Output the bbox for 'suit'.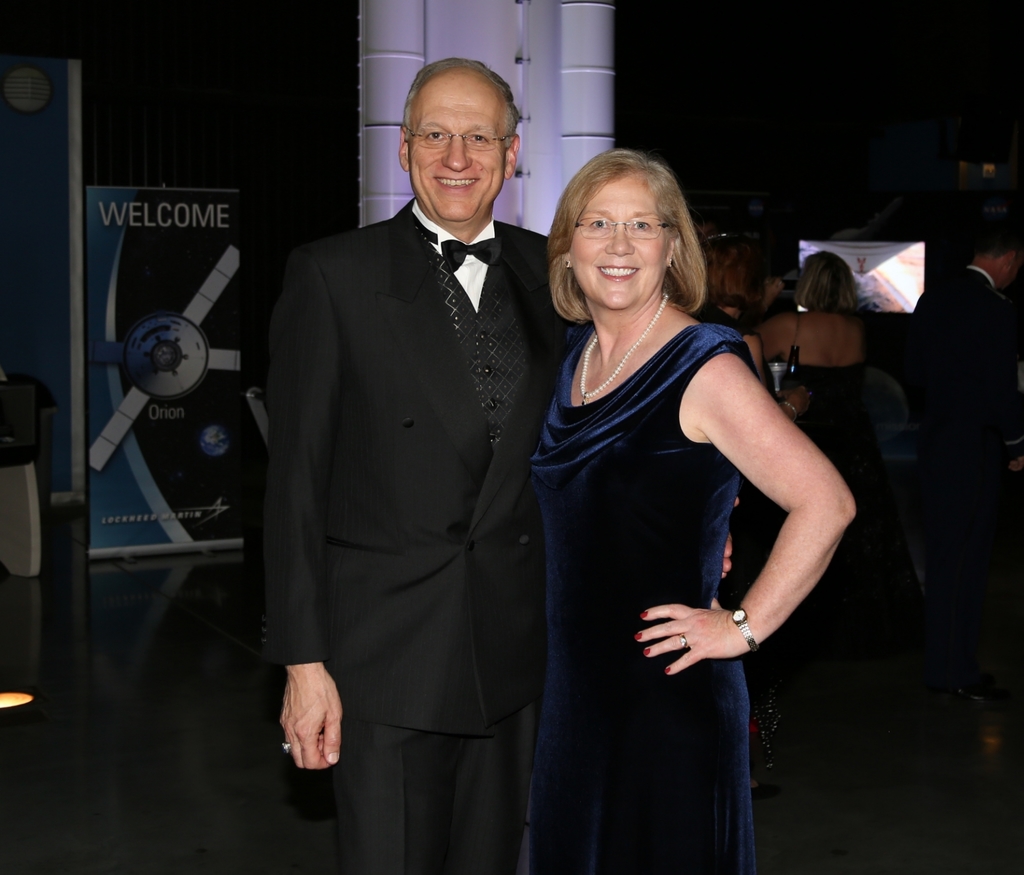
bbox(911, 265, 1023, 647).
